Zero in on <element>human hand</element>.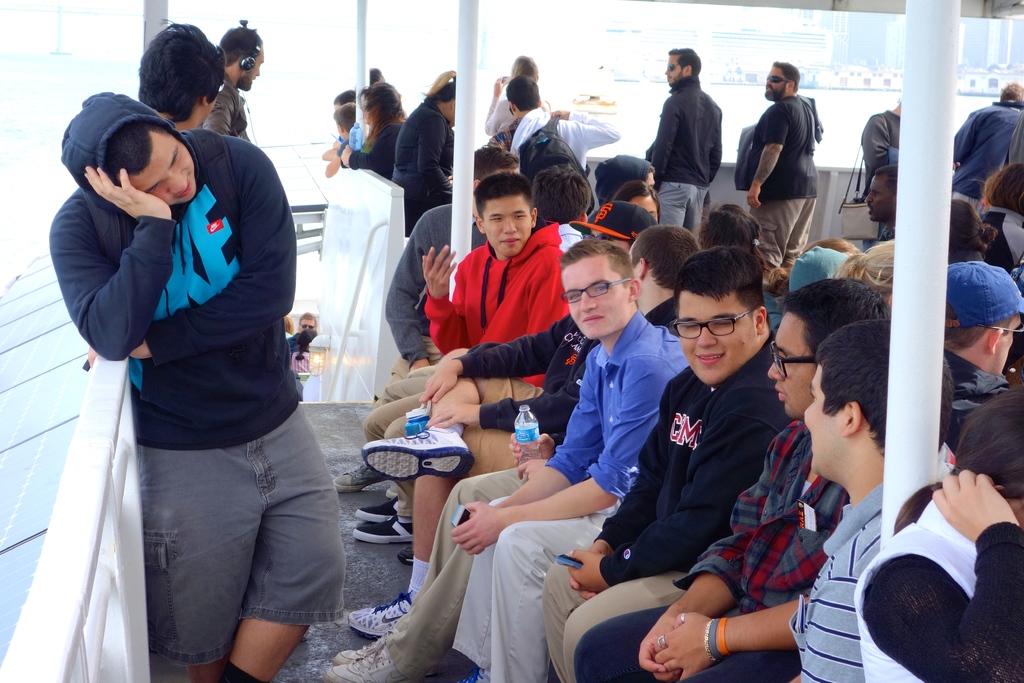
Zeroed in: 427, 361, 587, 434.
